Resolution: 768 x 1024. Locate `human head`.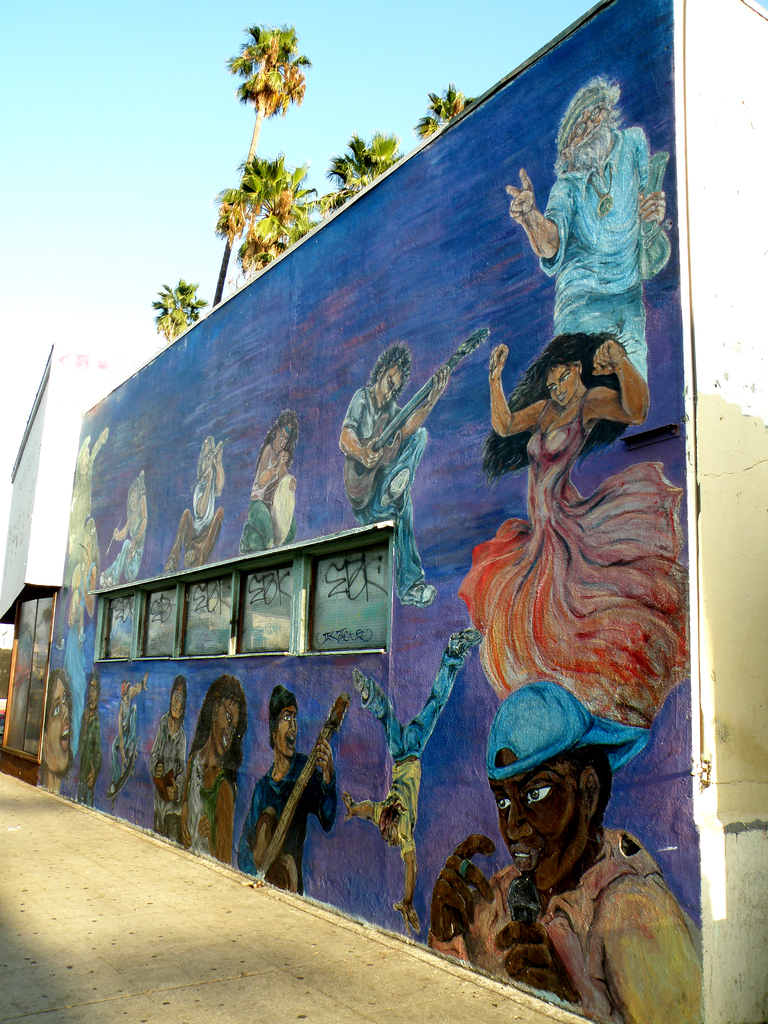
550 74 627 175.
